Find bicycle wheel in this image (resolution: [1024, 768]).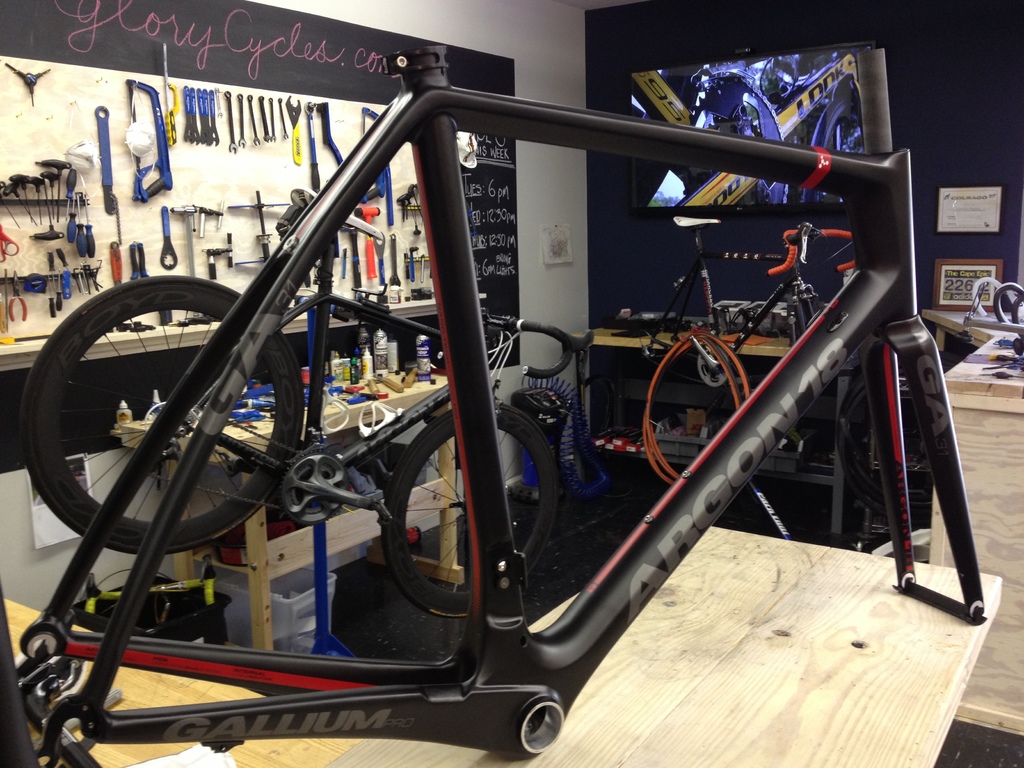
829,362,956,533.
